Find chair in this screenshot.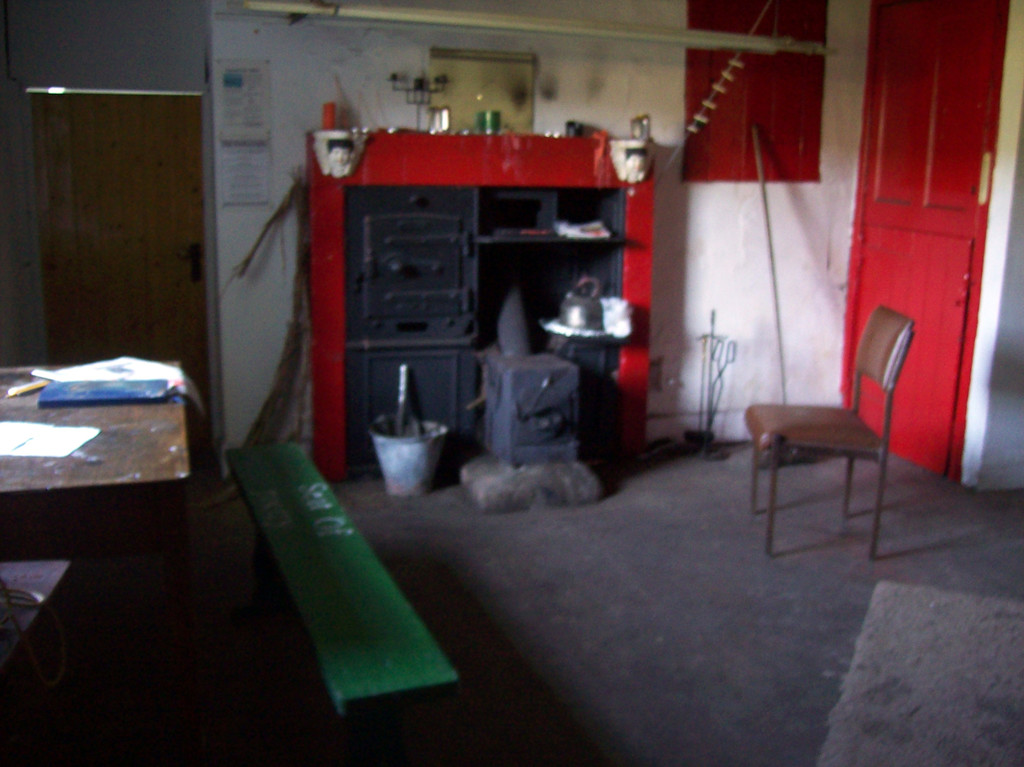
The bounding box for chair is 753, 325, 917, 555.
